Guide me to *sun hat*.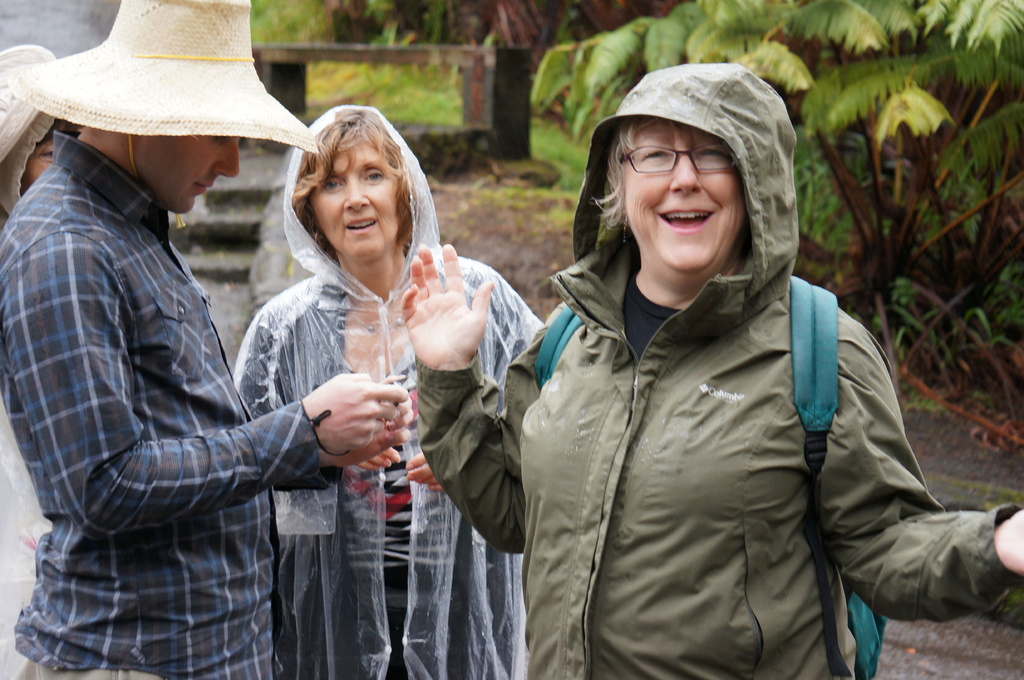
Guidance: [left=0, top=47, right=61, bottom=225].
